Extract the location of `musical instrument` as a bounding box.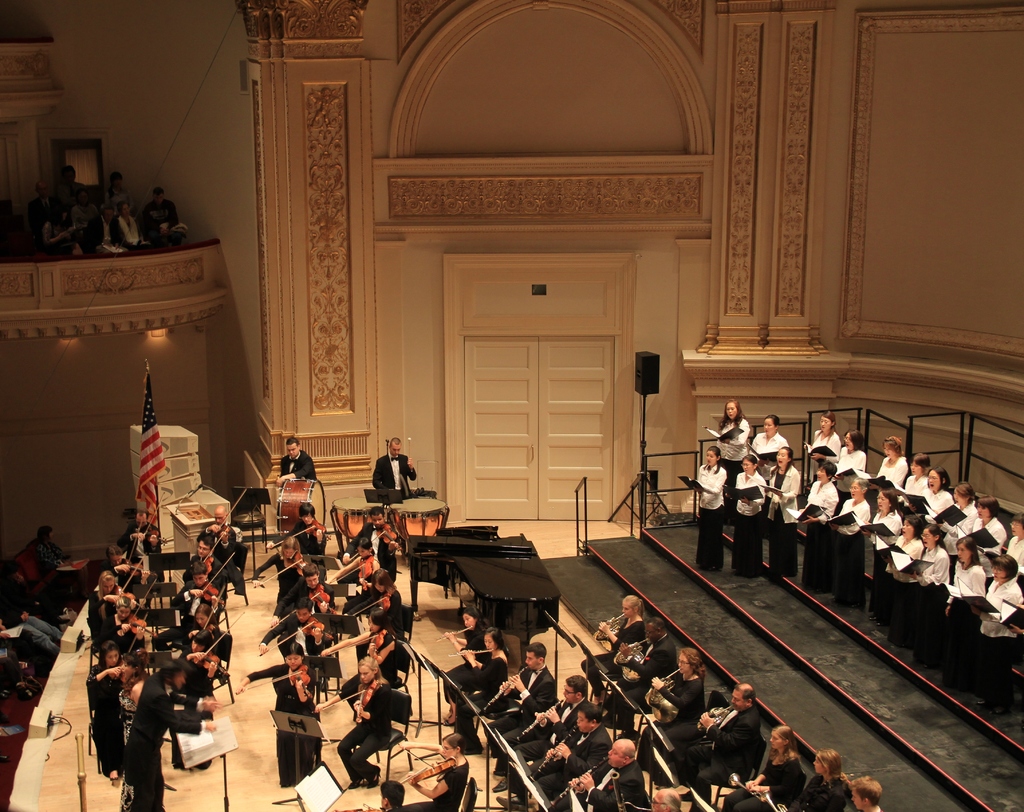
{"x1": 408, "y1": 519, "x2": 560, "y2": 651}.
